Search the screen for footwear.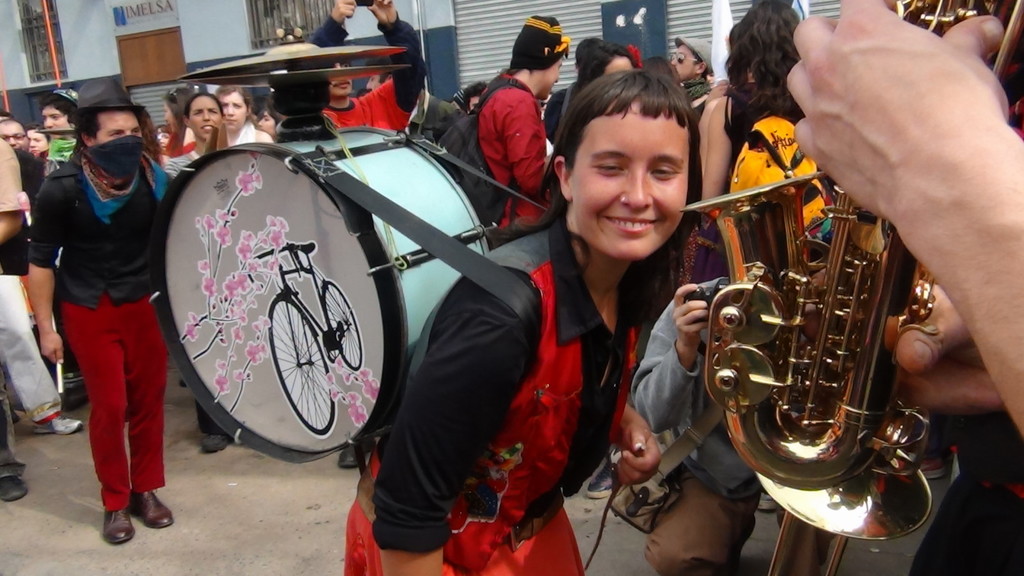
Found at select_region(204, 435, 232, 453).
